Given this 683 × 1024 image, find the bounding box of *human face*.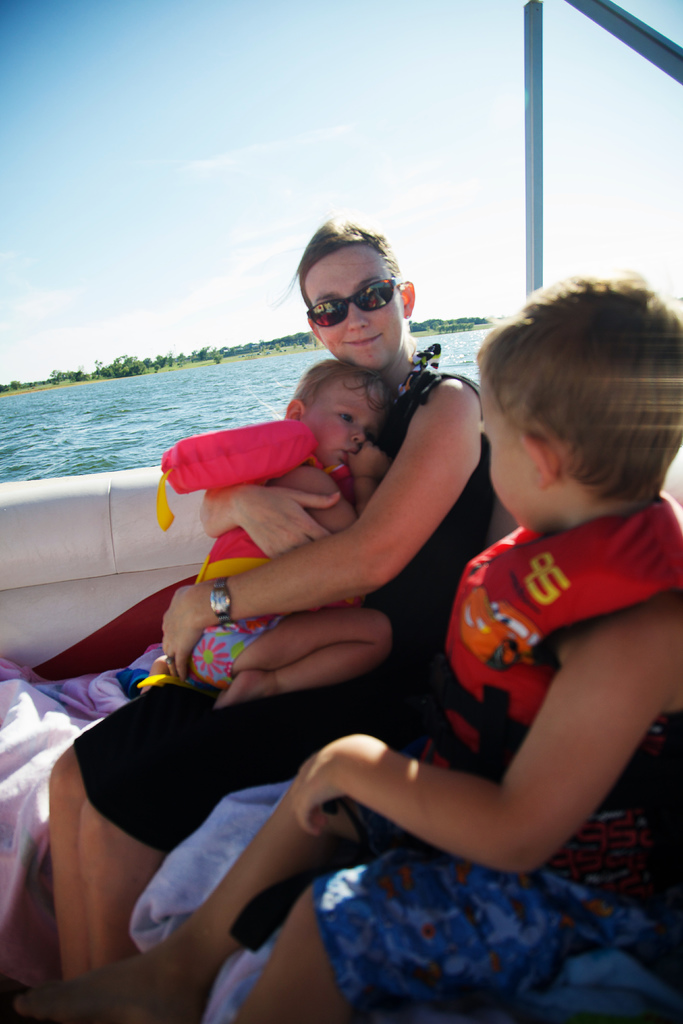
<box>481,364,541,536</box>.
